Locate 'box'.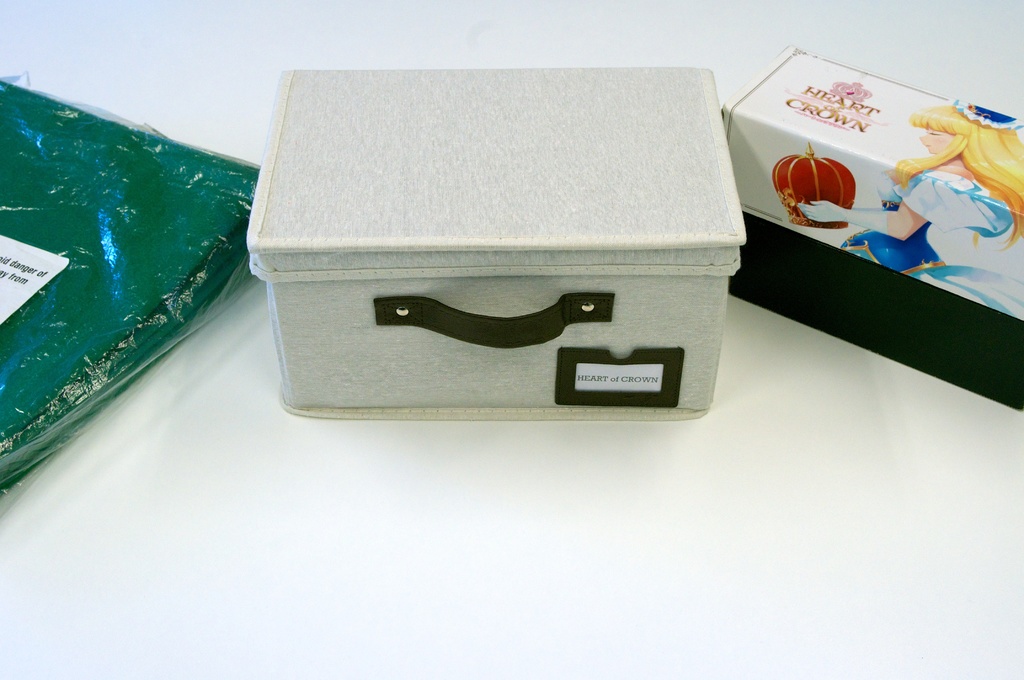
Bounding box: <region>727, 46, 1021, 407</region>.
